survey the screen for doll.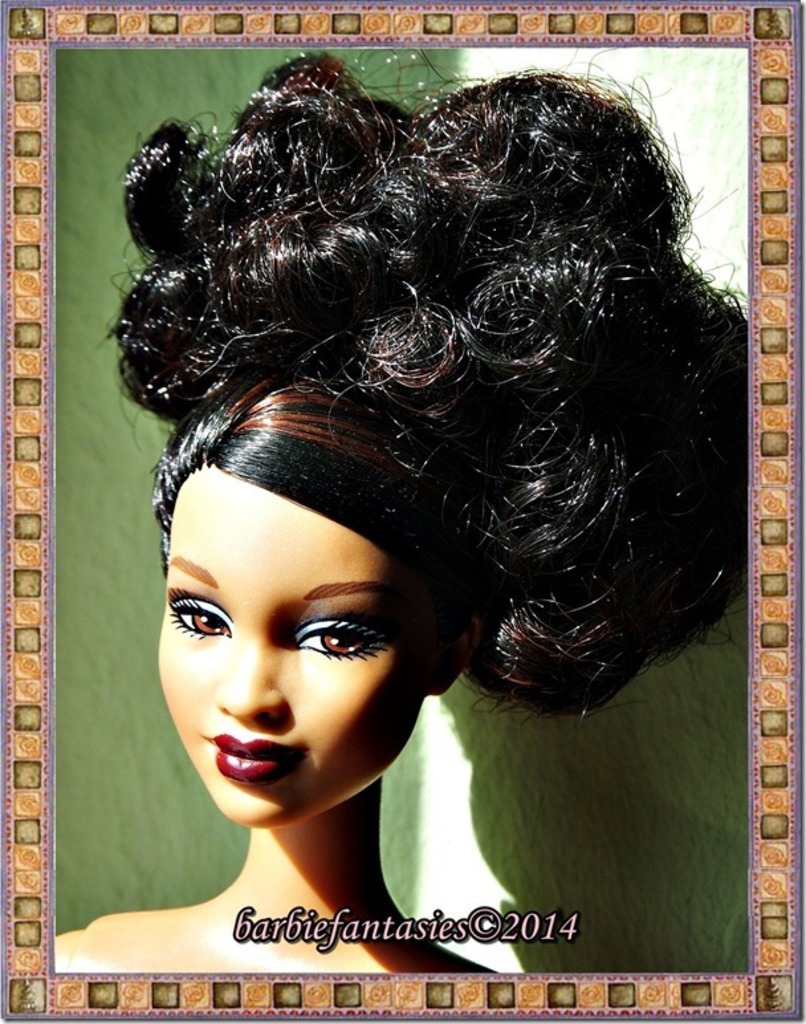
Survey found: (87, 34, 734, 959).
